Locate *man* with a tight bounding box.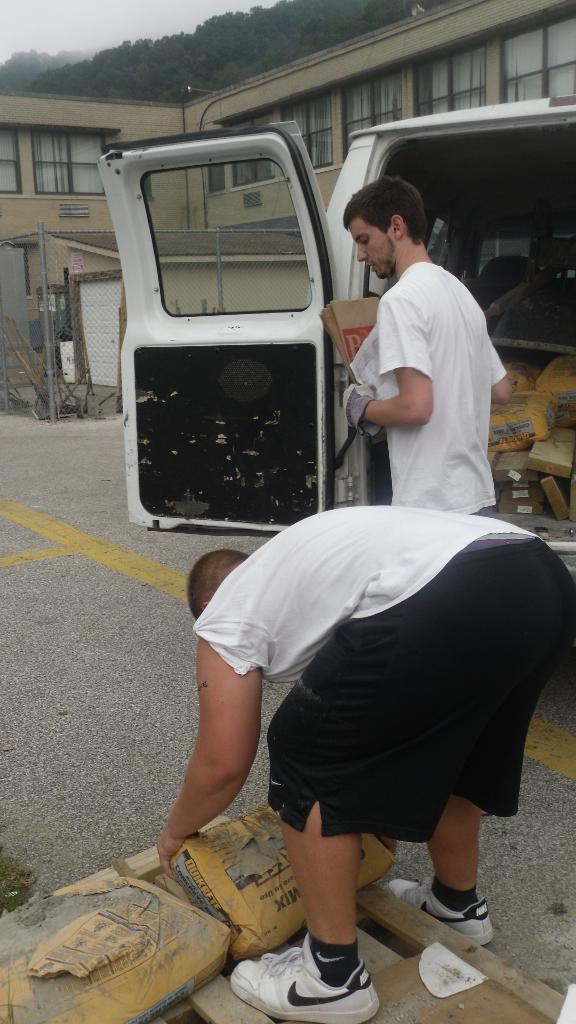
bbox=(333, 173, 506, 527).
